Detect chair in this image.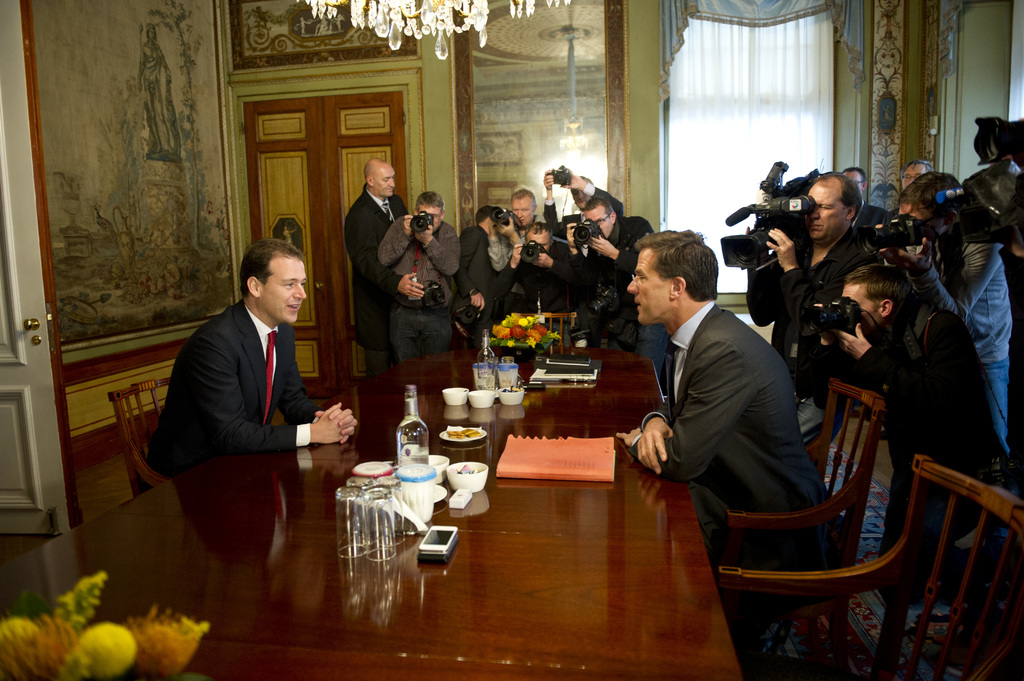
Detection: [x1=713, y1=453, x2=1023, y2=680].
